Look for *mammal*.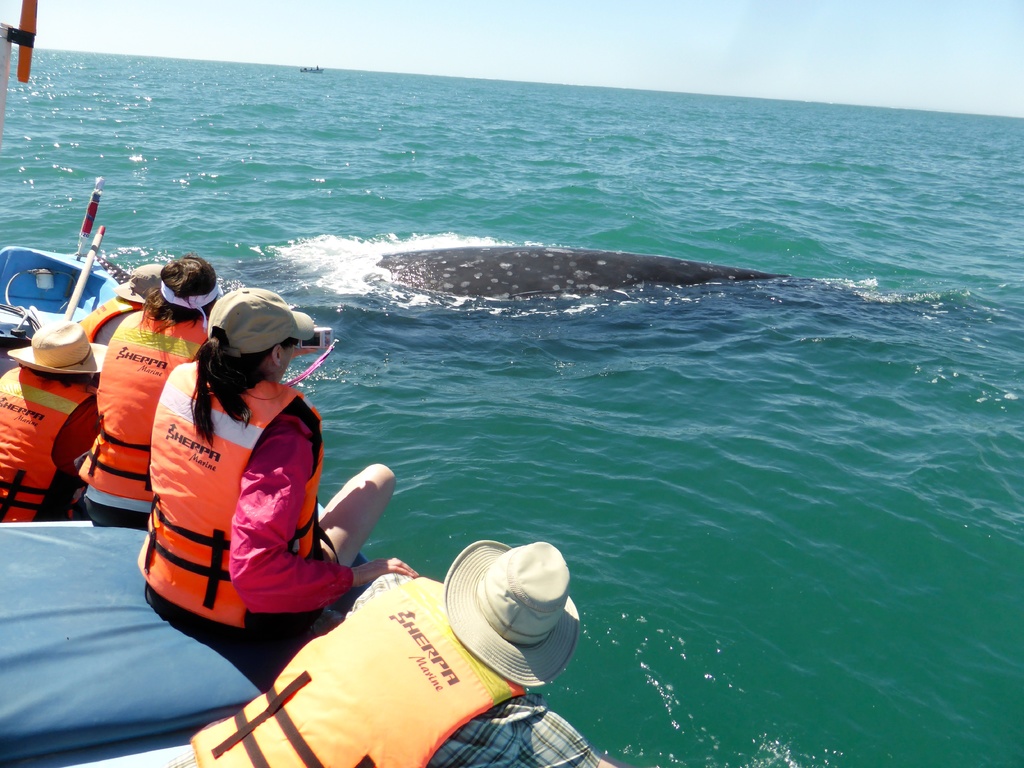
Found: x1=77 y1=261 x2=163 y2=348.
